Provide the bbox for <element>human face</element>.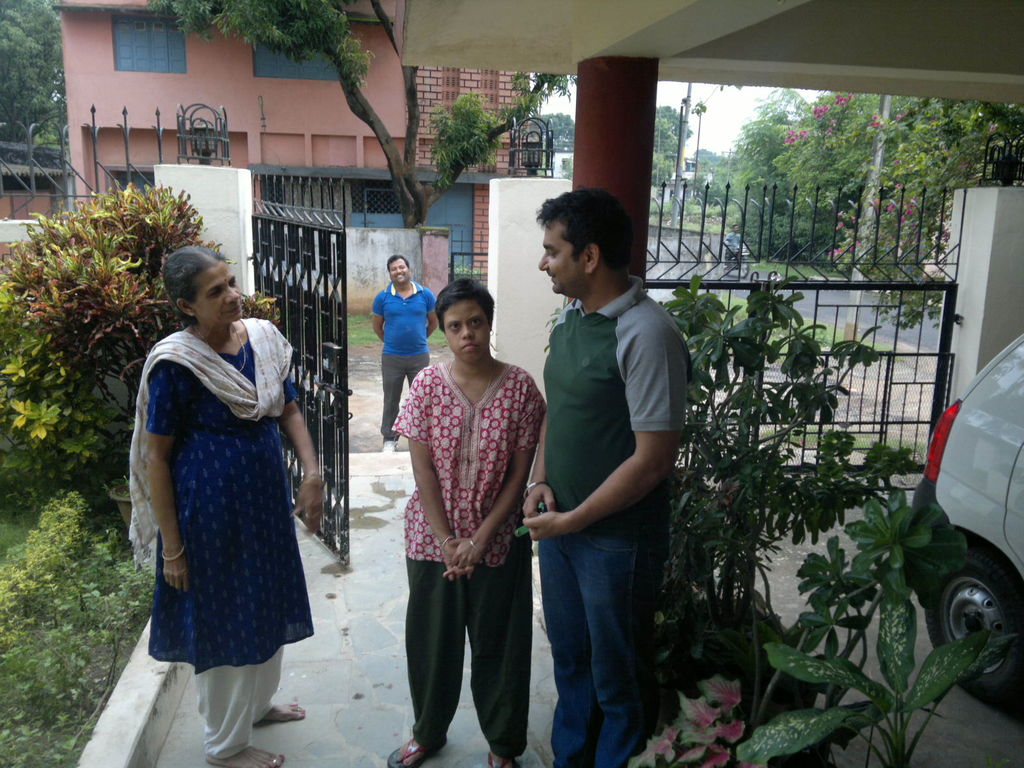
select_region(390, 255, 411, 284).
